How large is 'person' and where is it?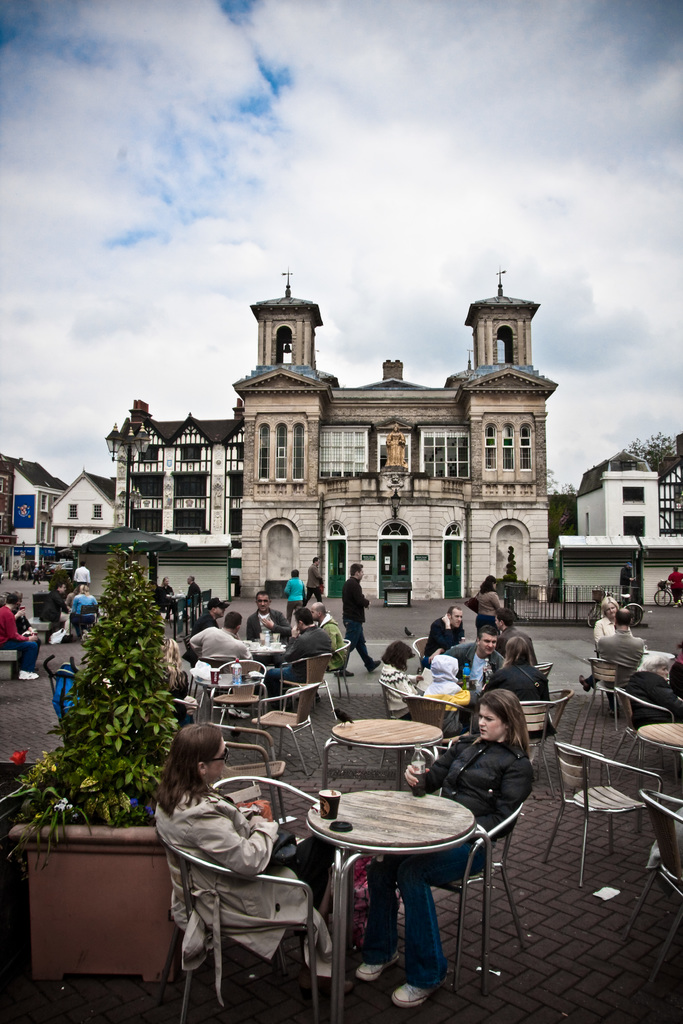
Bounding box: <region>498, 609, 544, 665</region>.
